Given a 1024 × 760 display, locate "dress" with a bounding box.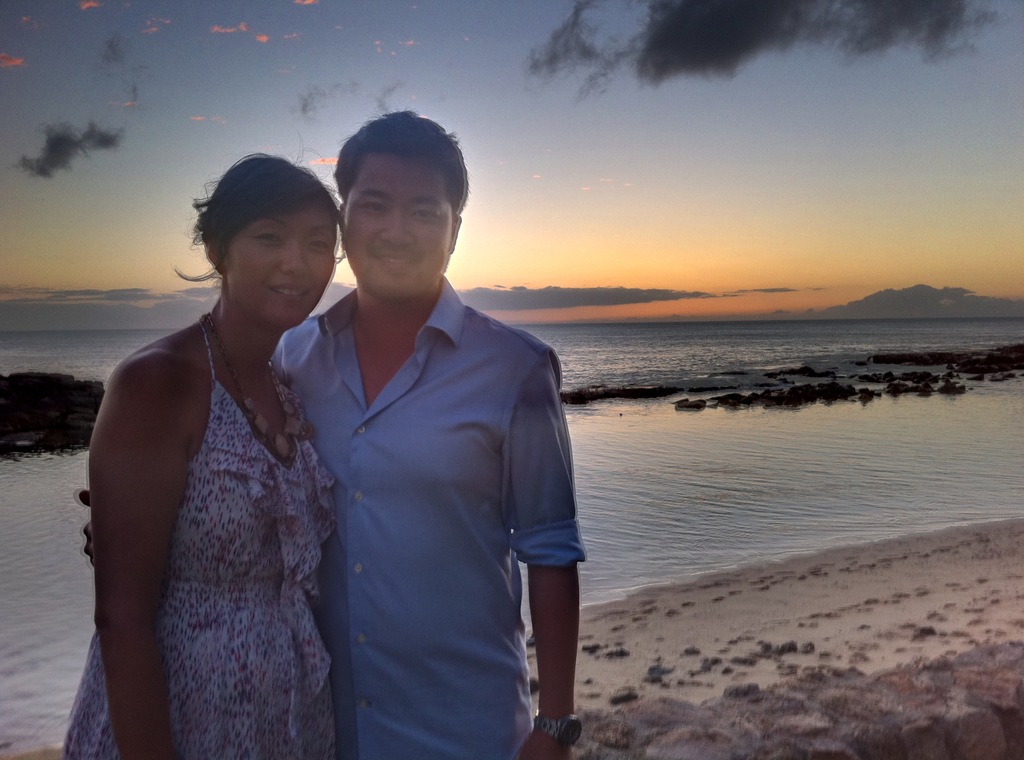
Located: <region>58, 317, 340, 759</region>.
